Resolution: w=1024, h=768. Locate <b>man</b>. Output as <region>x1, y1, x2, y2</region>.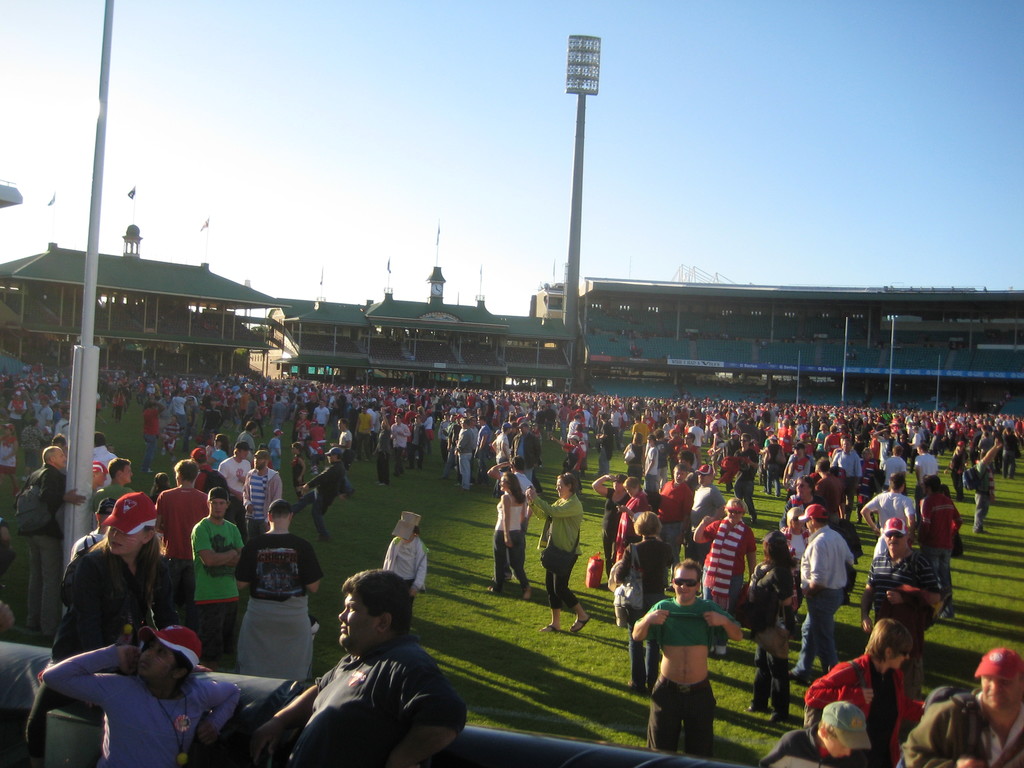
<region>95, 460, 133, 513</region>.
